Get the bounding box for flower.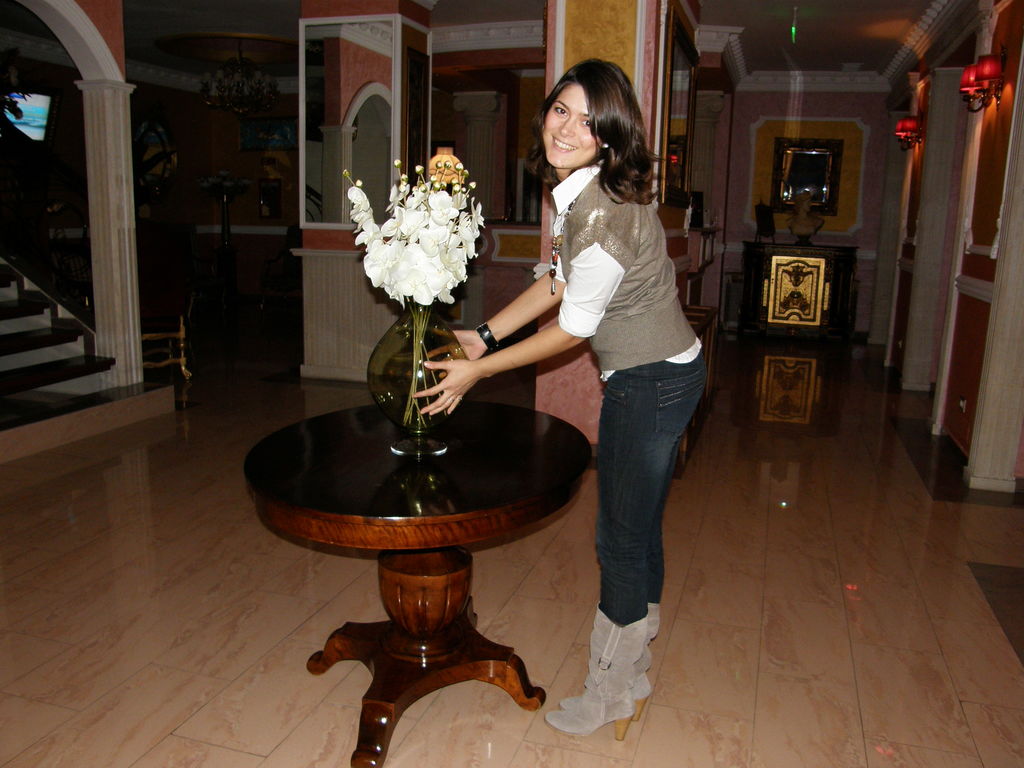
crop(349, 201, 382, 239).
